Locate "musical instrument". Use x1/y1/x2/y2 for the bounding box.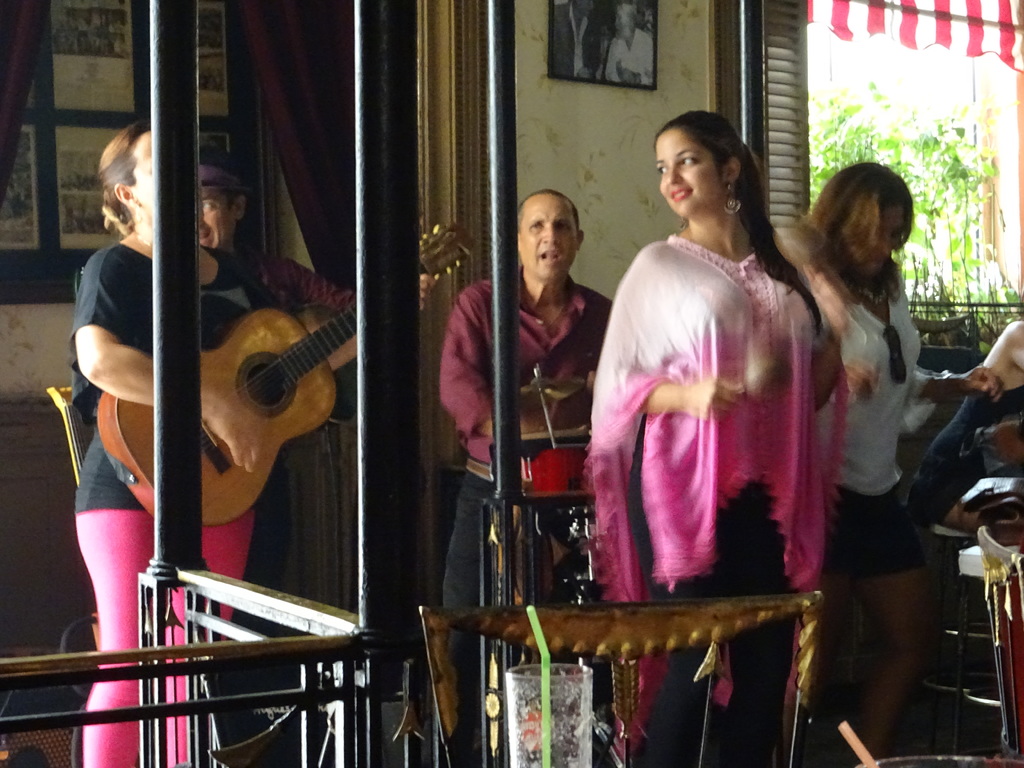
79/202/422/573.
